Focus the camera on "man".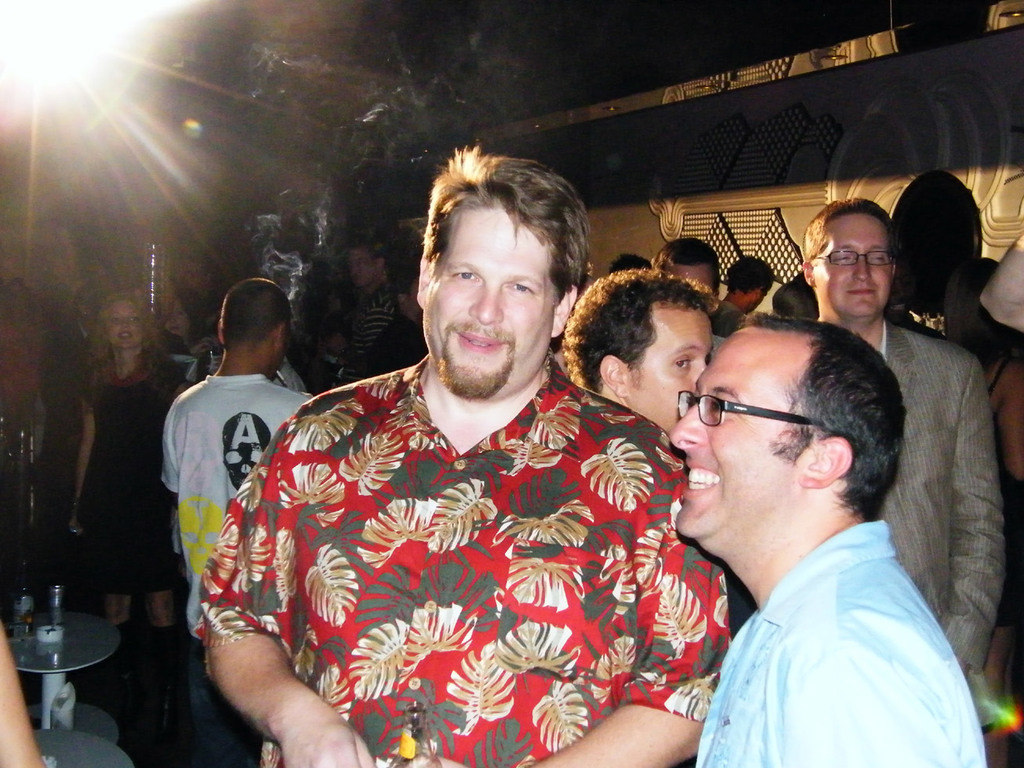
Focus region: (left=561, top=270, right=725, bottom=434).
